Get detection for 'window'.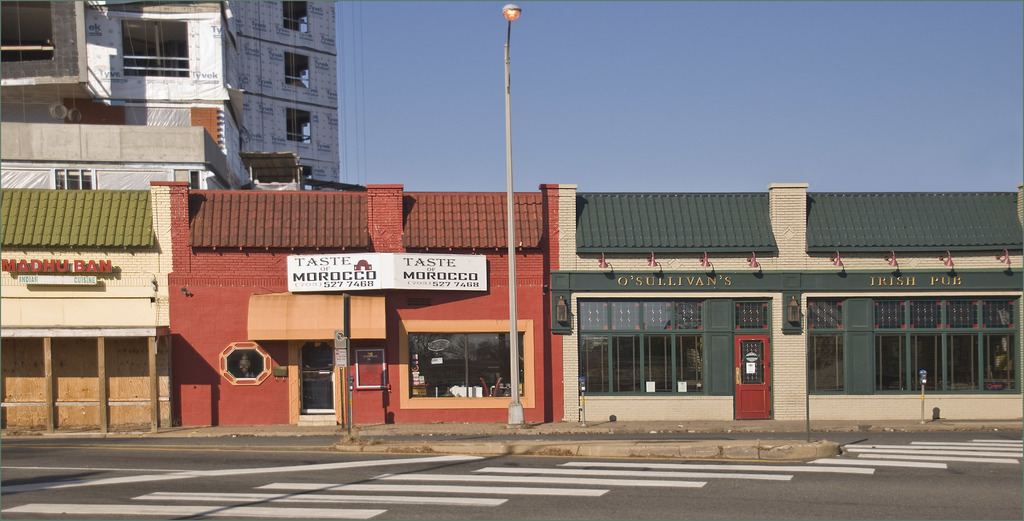
Detection: select_region(285, 49, 311, 92).
